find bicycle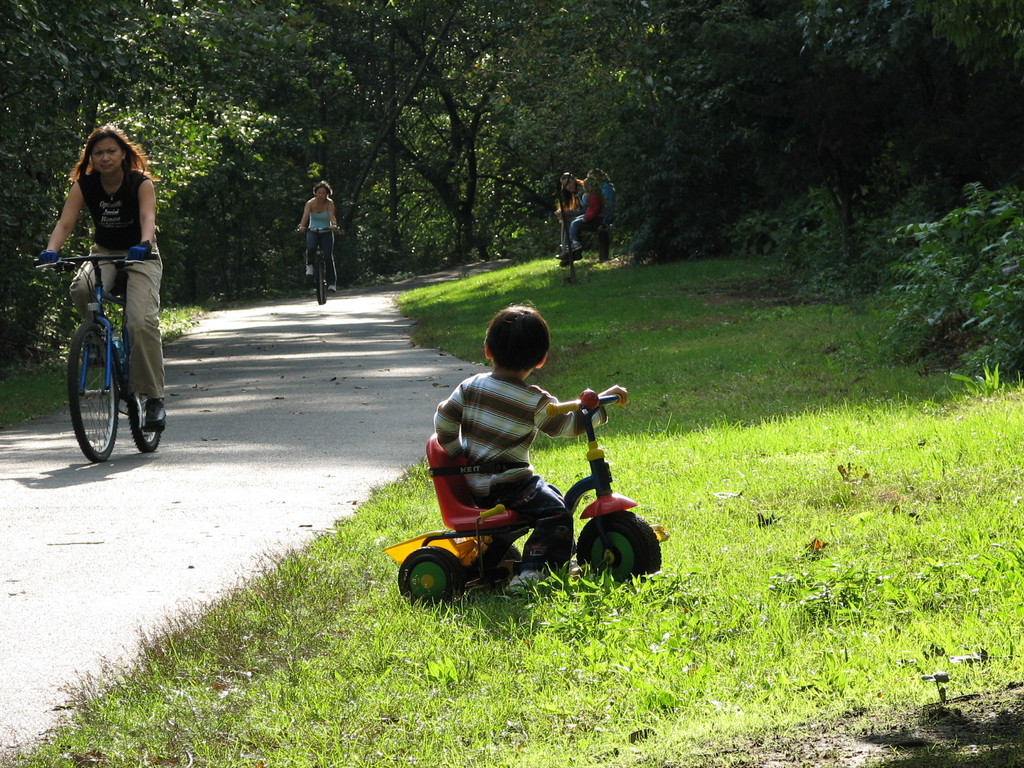
(left=52, top=234, right=158, bottom=468)
